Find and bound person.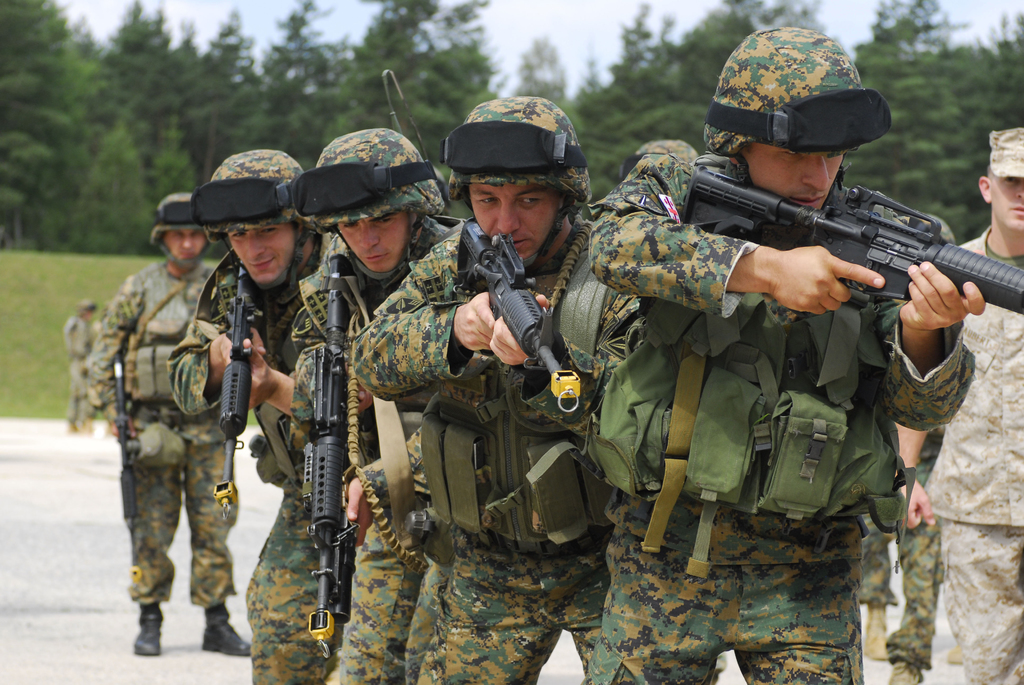
Bound: (left=163, top=150, right=346, bottom=684).
